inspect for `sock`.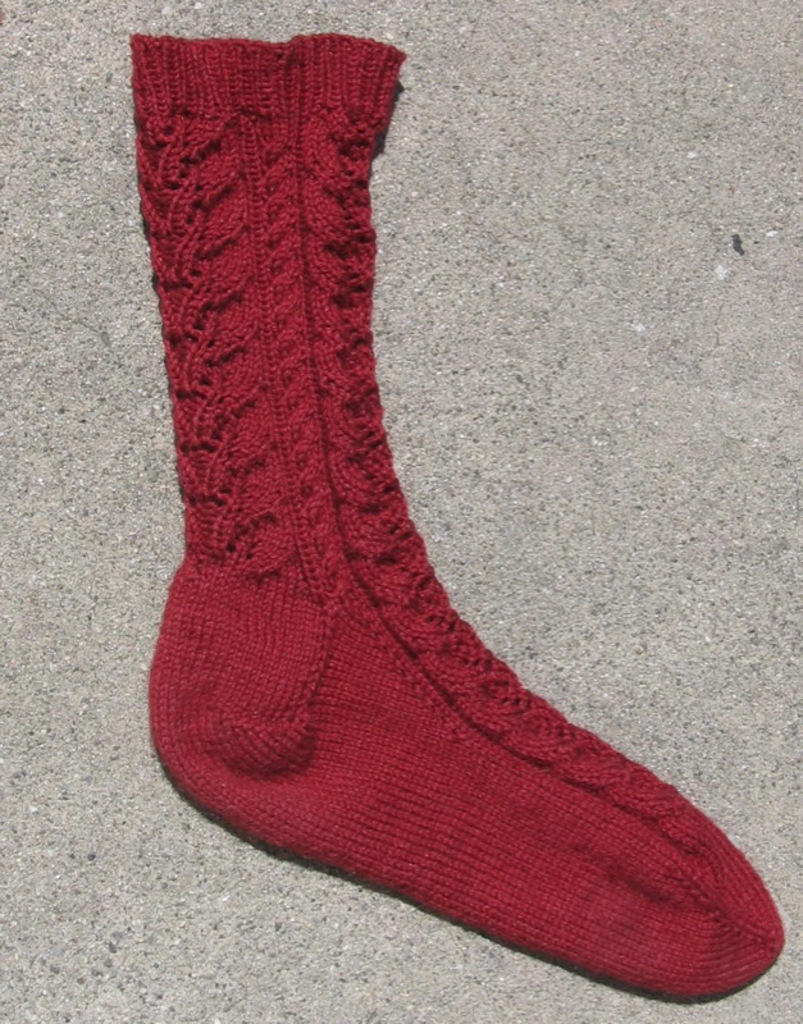
Inspection: select_region(128, 26, 786, 998).
